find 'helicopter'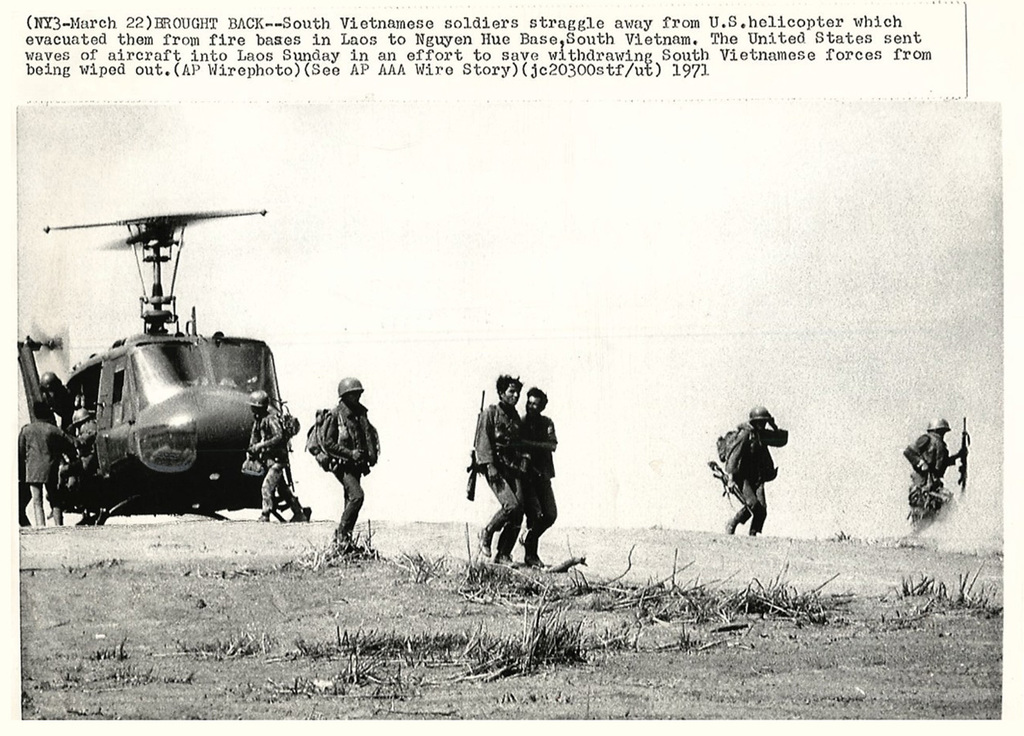
bbox=[3, 176, 334, 480]
